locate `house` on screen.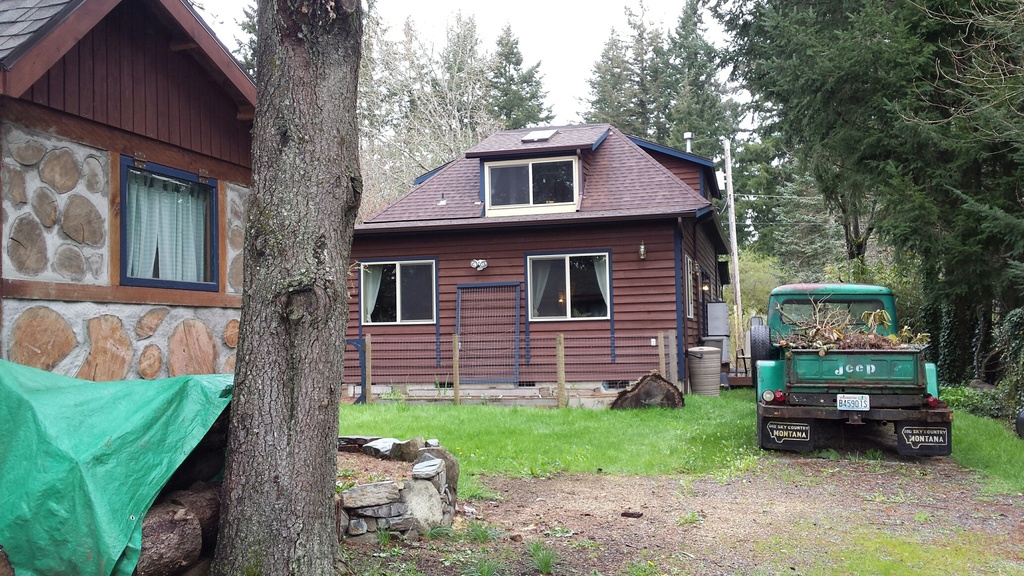
On screen at {"left": 345, "top": 116, "right": 740, "bottom": 411}.
